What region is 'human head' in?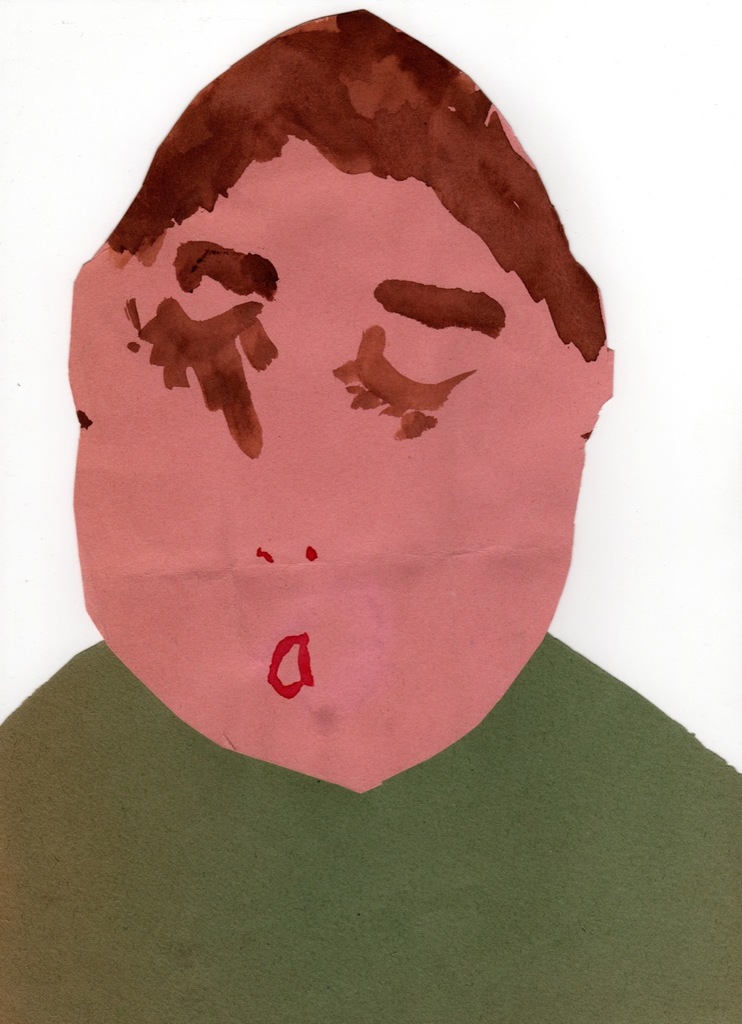
(x1=49, y1=0, x2=608, y2=833).
